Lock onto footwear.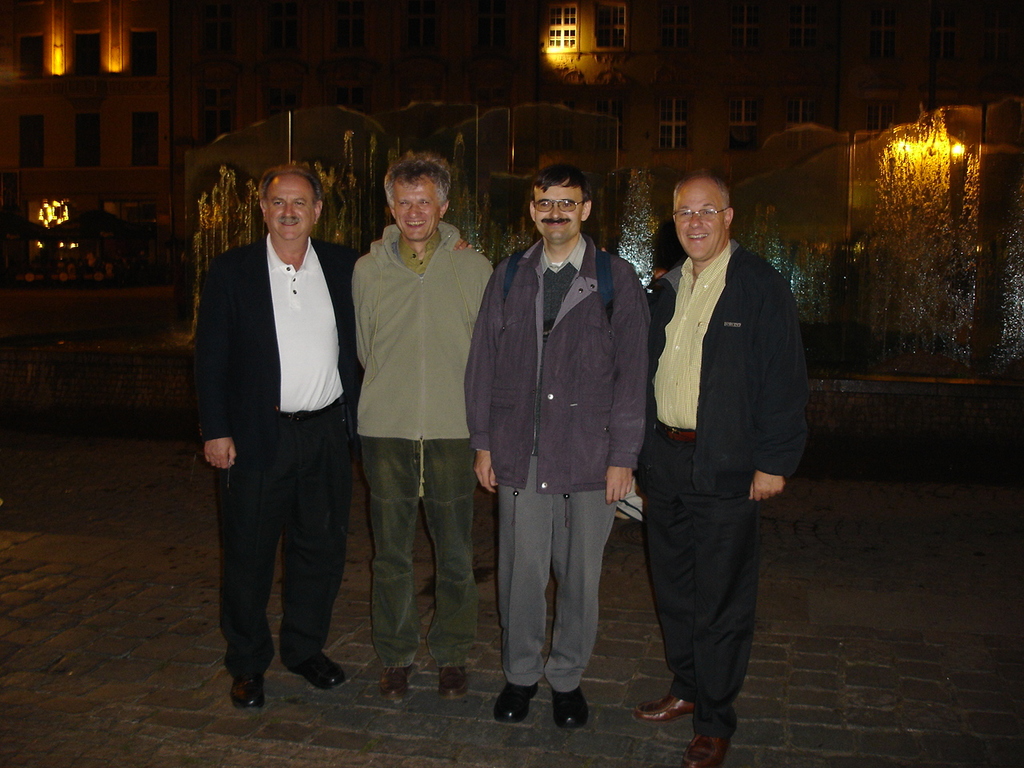
Locked: [left=685, top=718, right=726, bottom=767].
